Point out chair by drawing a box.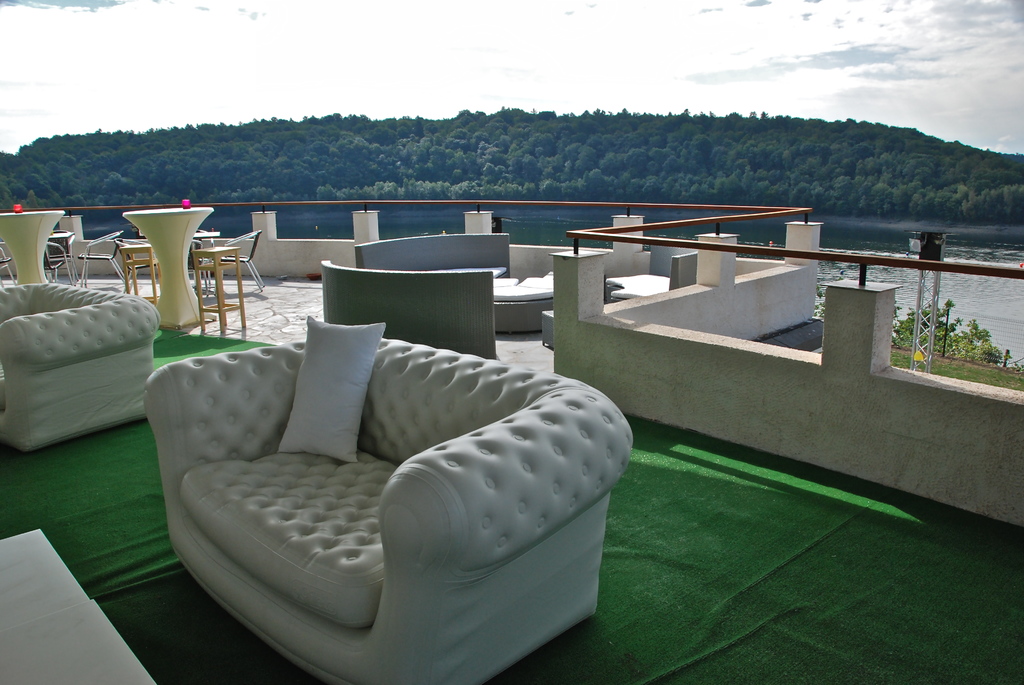
bbox=[215, 229, 268, 294].
